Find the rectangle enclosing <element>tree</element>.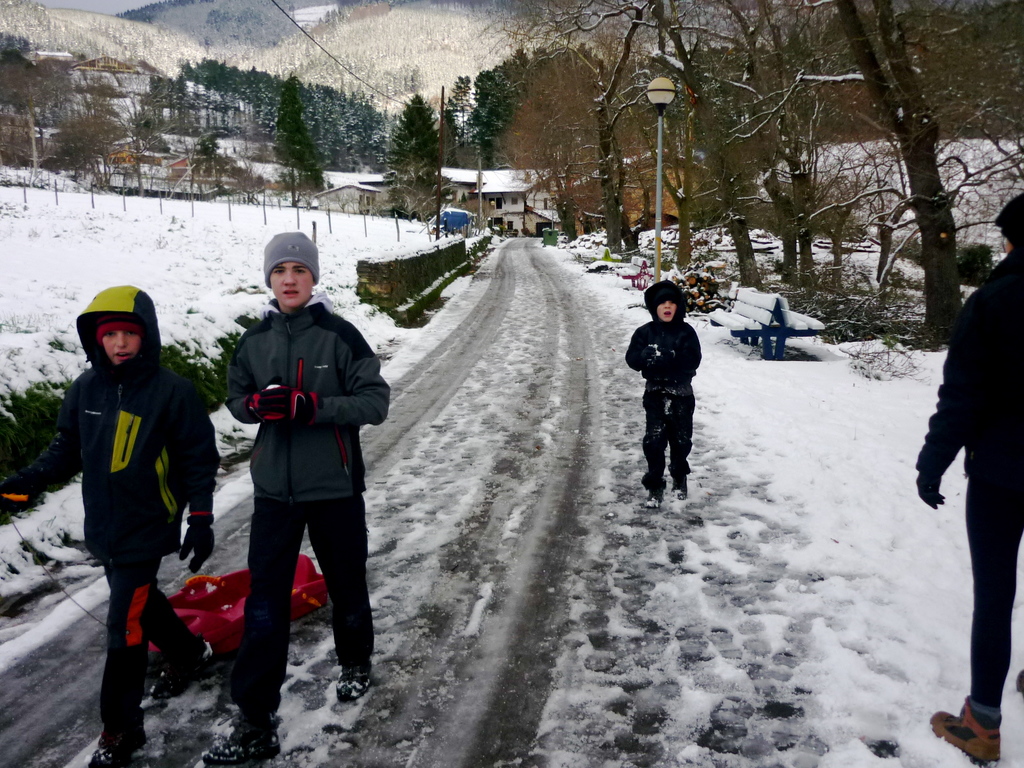
[371, 81, 449, 191].
